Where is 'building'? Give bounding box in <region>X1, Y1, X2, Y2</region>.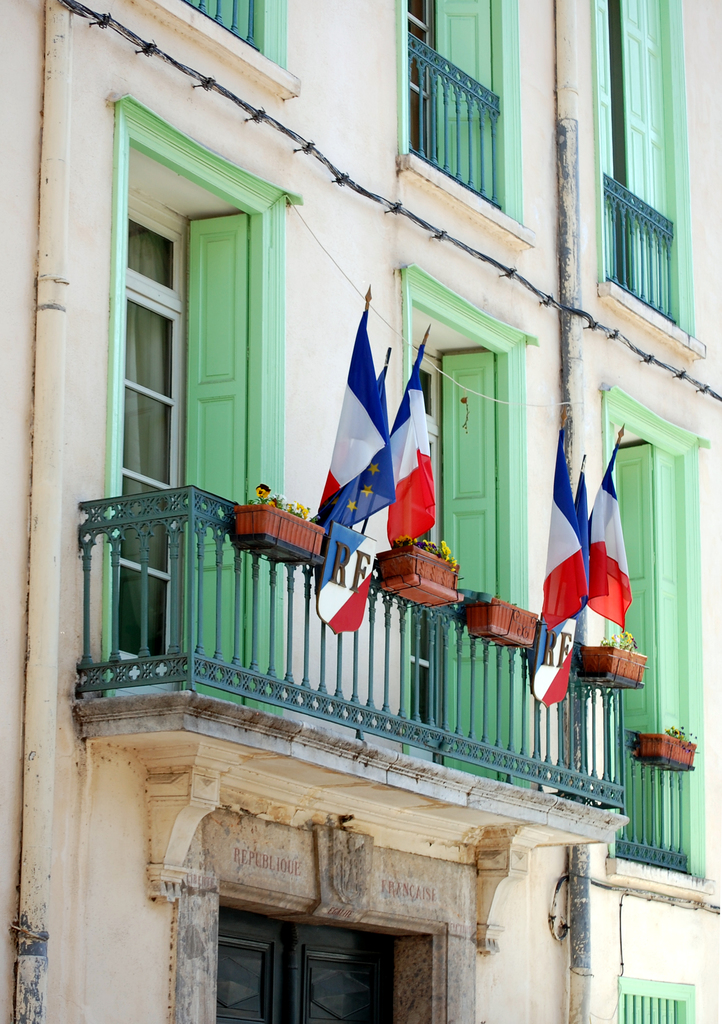
<region>0, 3, 719, 1023</region>.
